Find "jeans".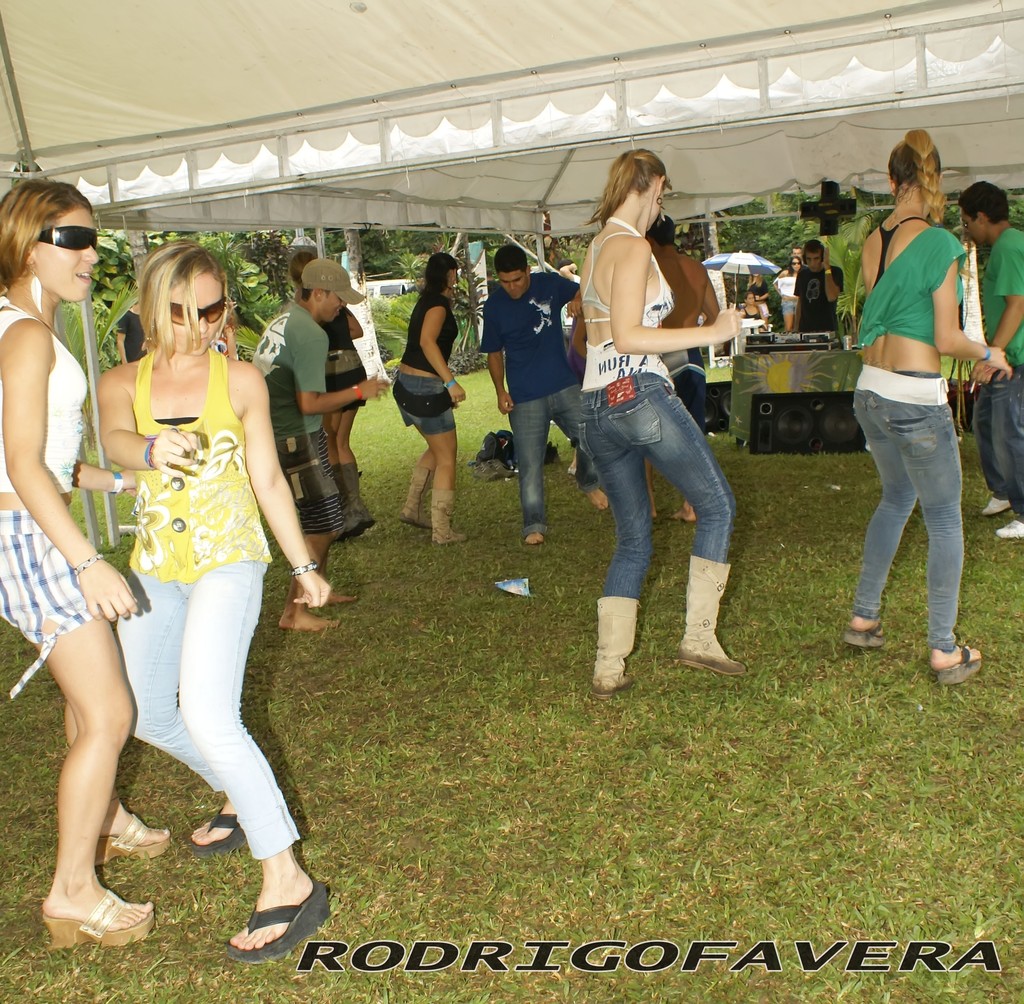
{"left": 510, "top": 377, "right": 589, "bottom": 541}.
